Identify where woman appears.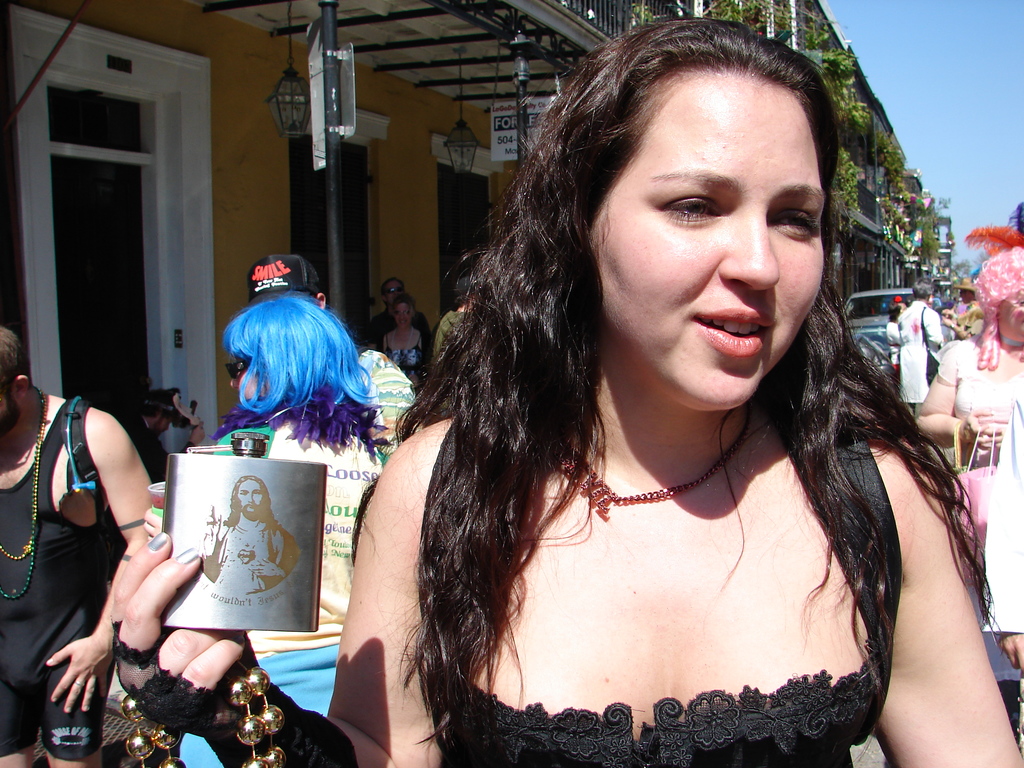
Appears at 113,18,1023,767.
